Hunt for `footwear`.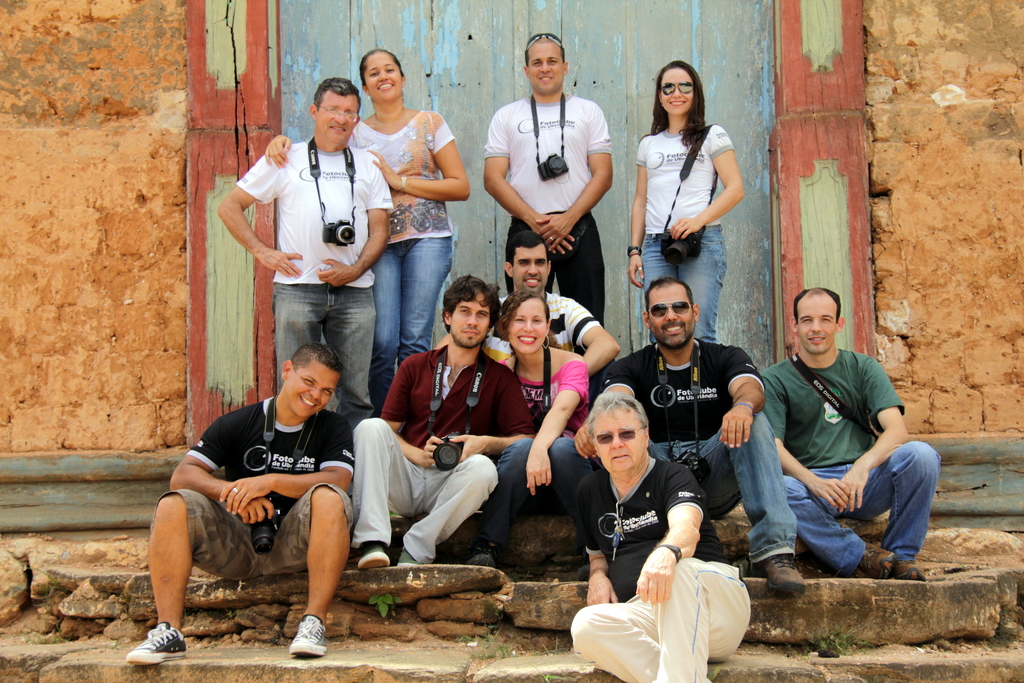
Hunted down at box=[858, 538, 895, 577].
